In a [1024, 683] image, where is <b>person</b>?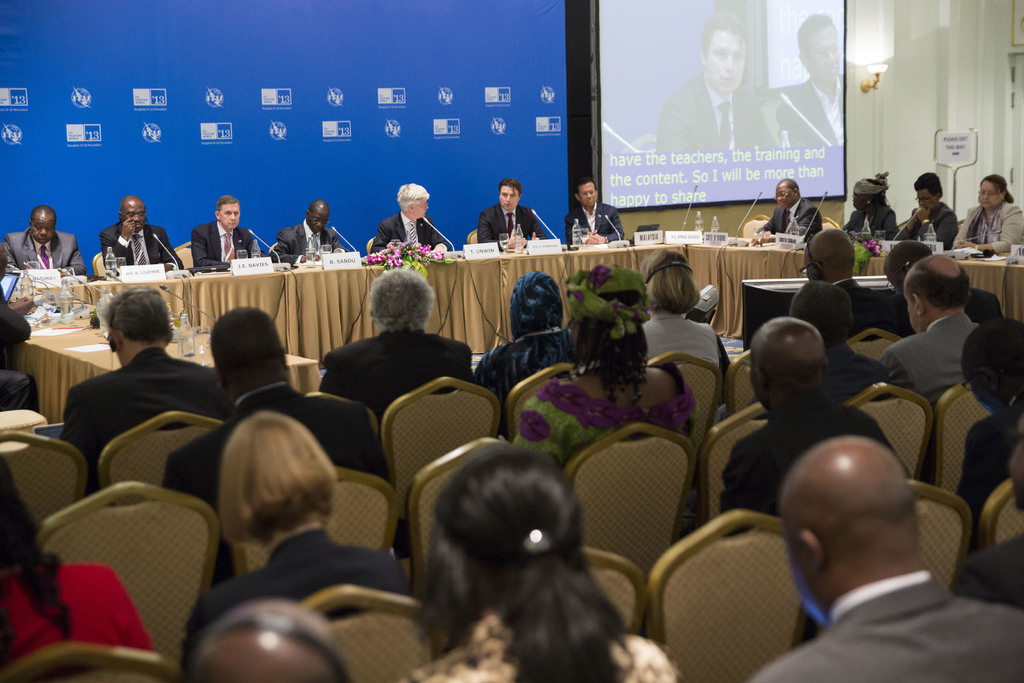
{"left": 0, "top": 457, "right": 140, "bottom": 663}.
